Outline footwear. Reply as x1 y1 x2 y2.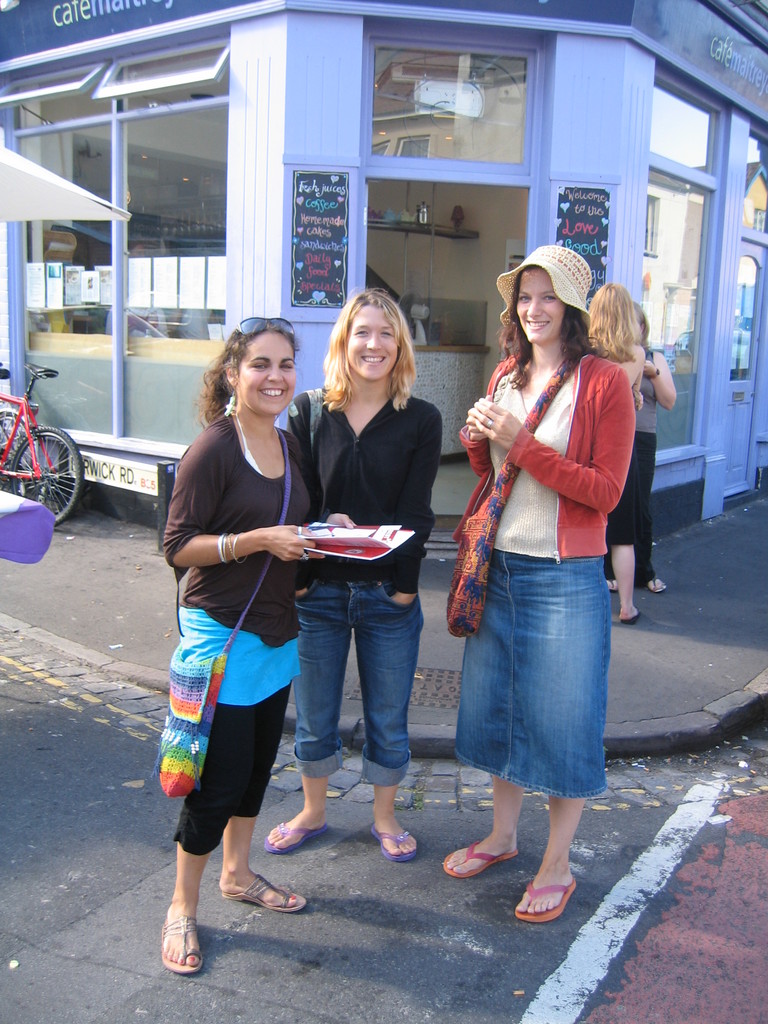
263 824 332 855.
